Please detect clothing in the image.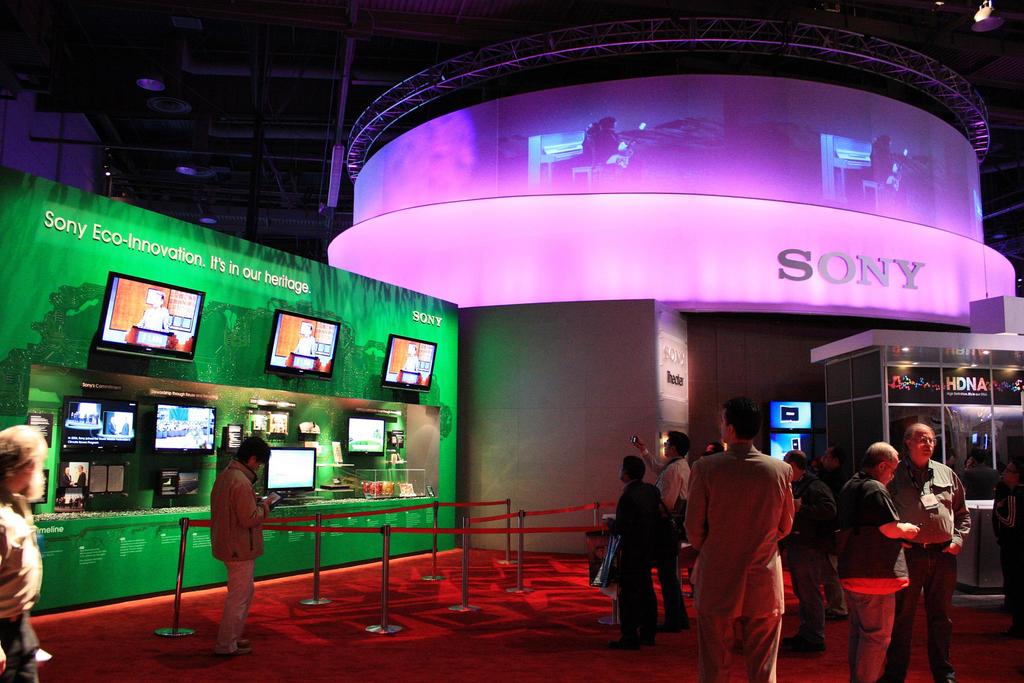
889 436 980 648.
